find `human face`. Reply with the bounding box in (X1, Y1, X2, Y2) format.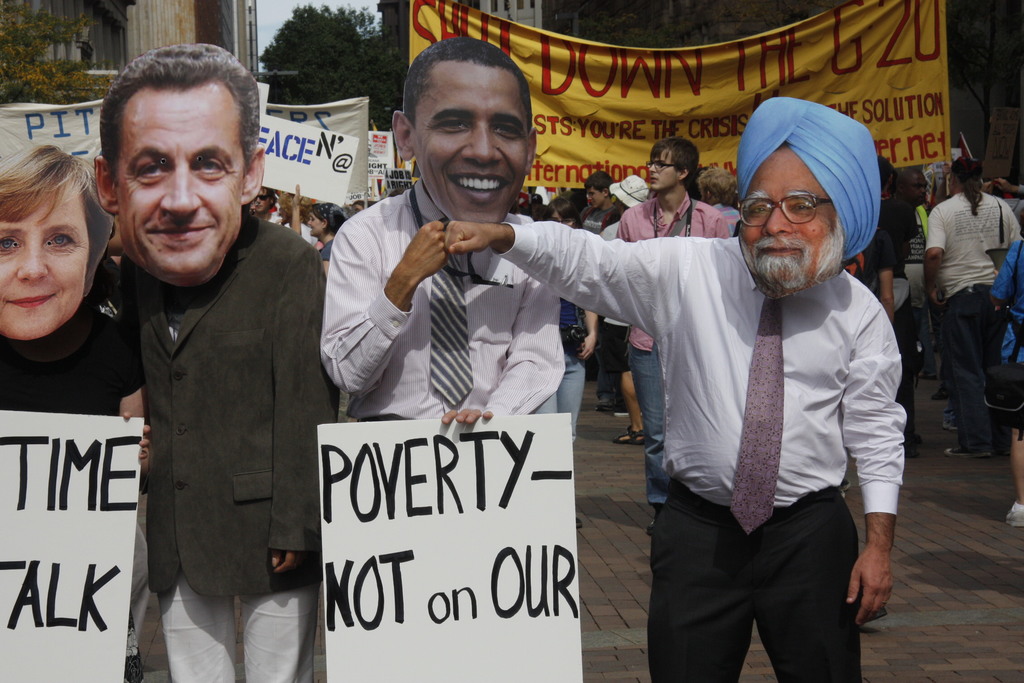
(0, 182, 88, 342).
